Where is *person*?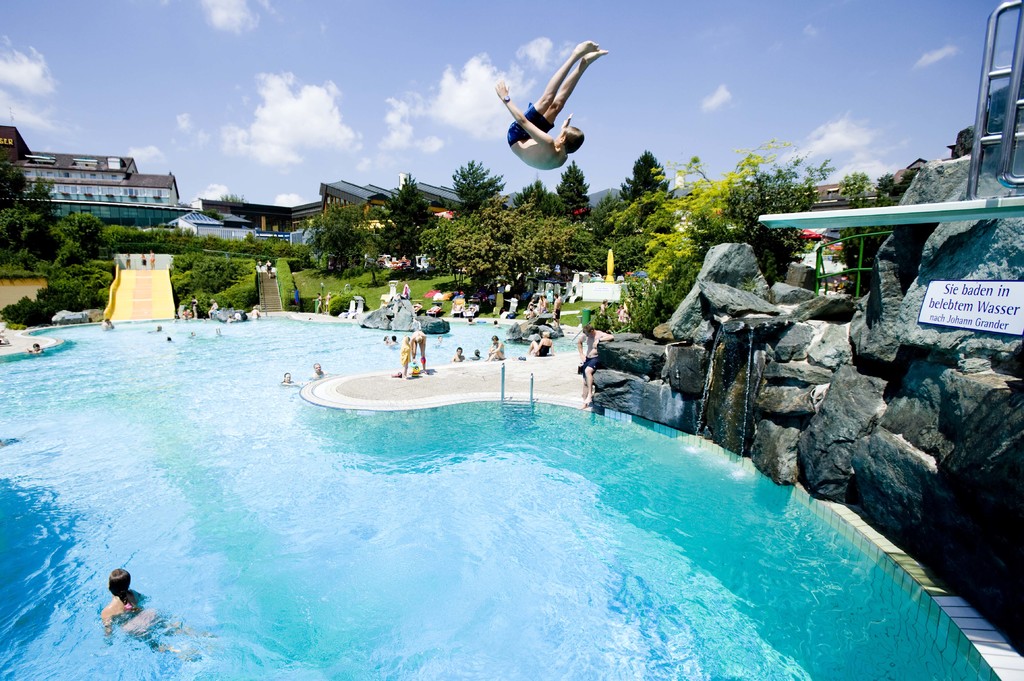
{"left": 380, "top": 334, "right": 394, "bottom": 344}.
